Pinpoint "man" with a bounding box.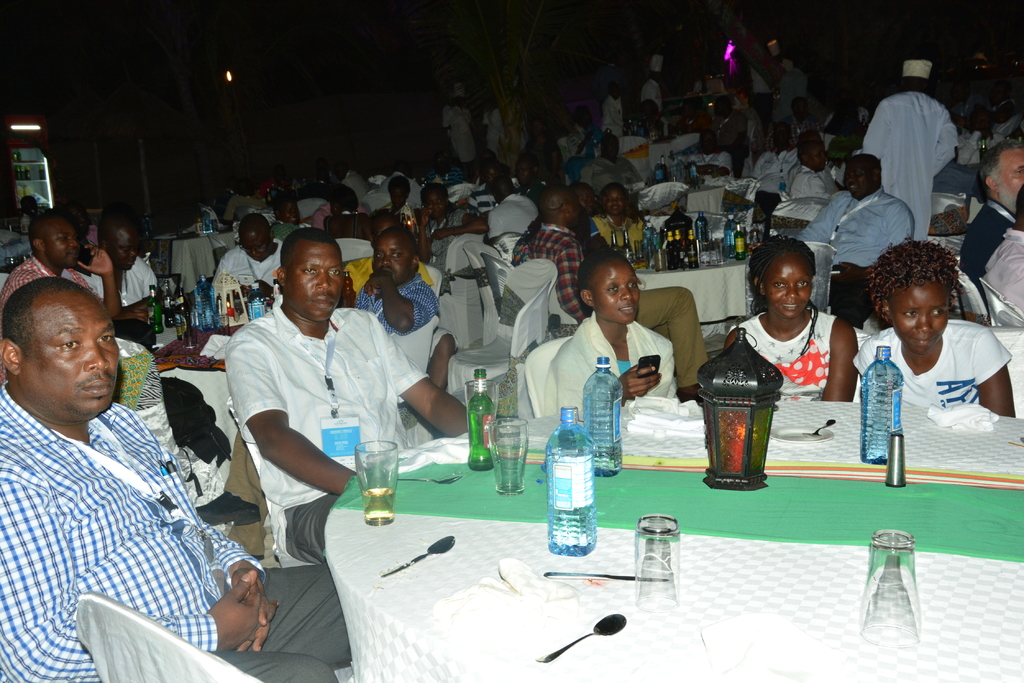
pyautogui.locateOnScreen(783, 93, 823, 140).
